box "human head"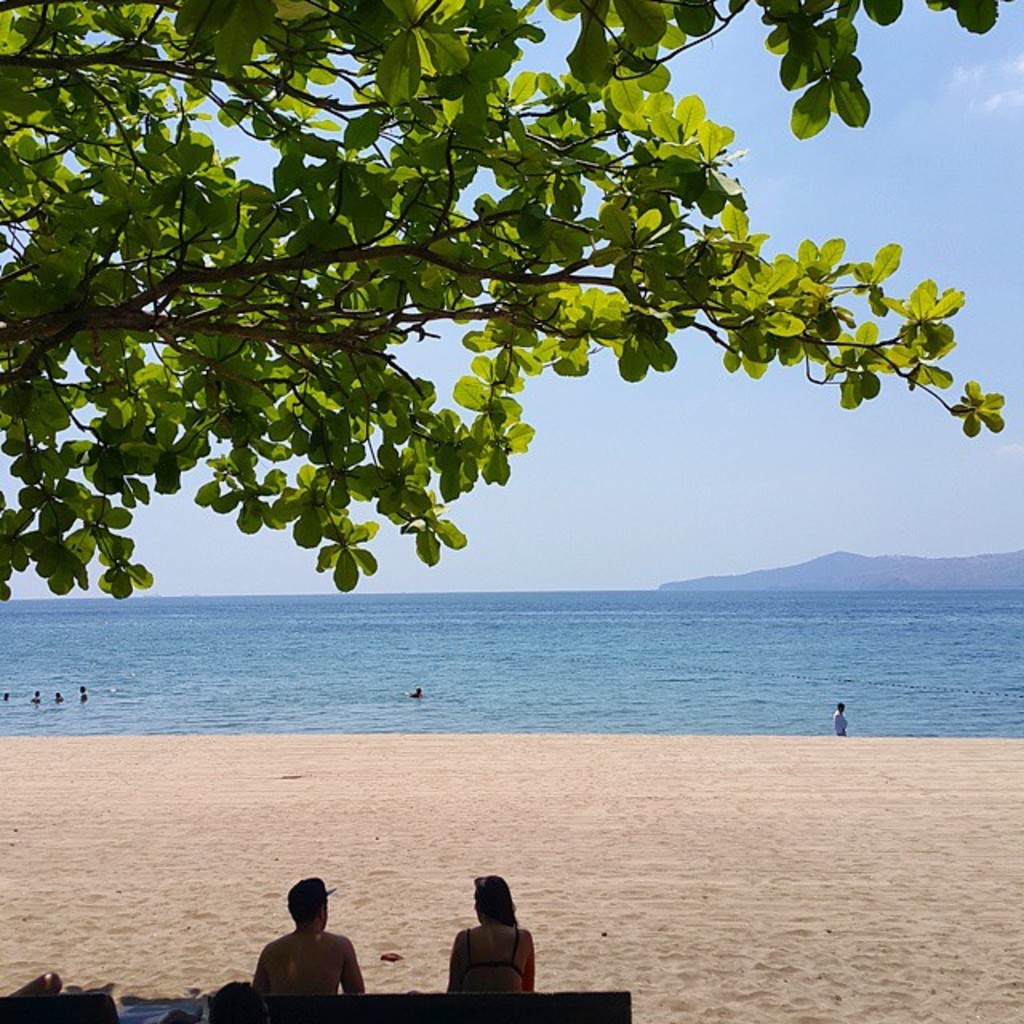
290/885/331/930
